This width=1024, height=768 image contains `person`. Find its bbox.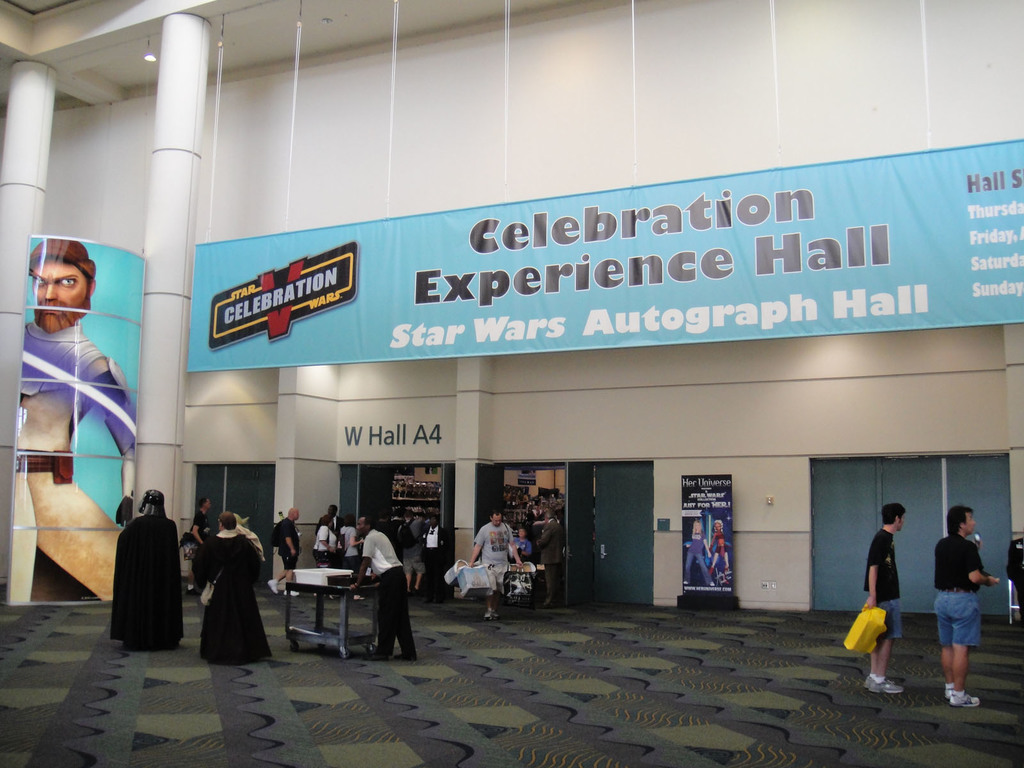
<region>111, 485, 186, 643</region>.
